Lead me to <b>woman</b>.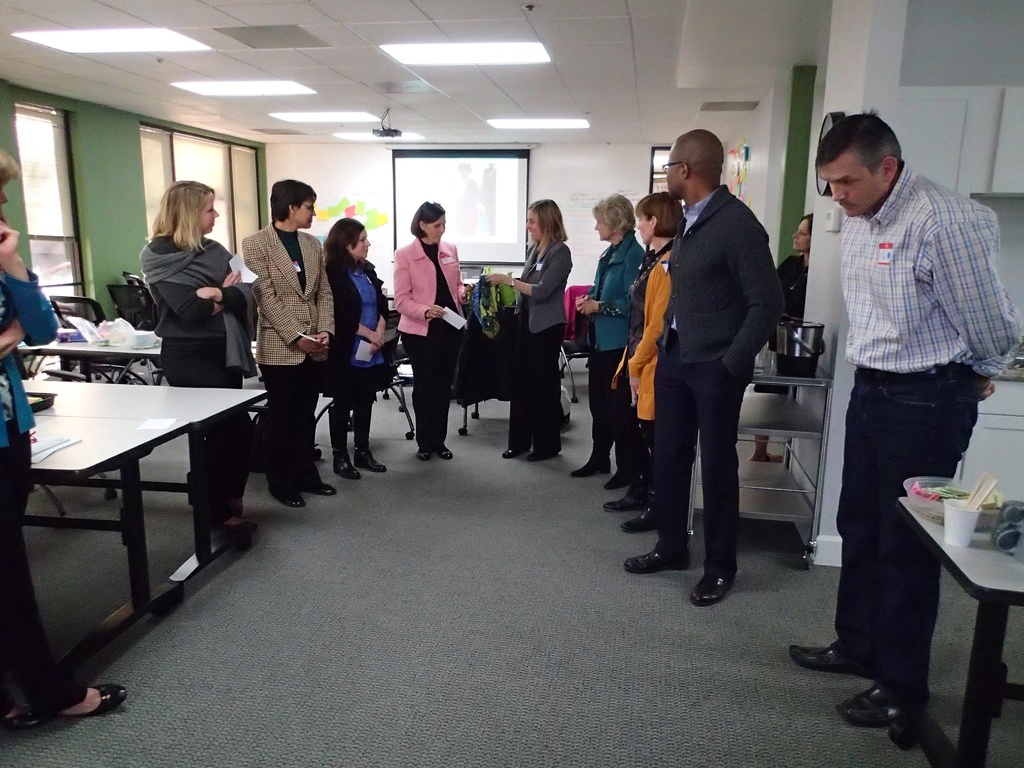
Lead to locate(568, 193, 645, 490).
